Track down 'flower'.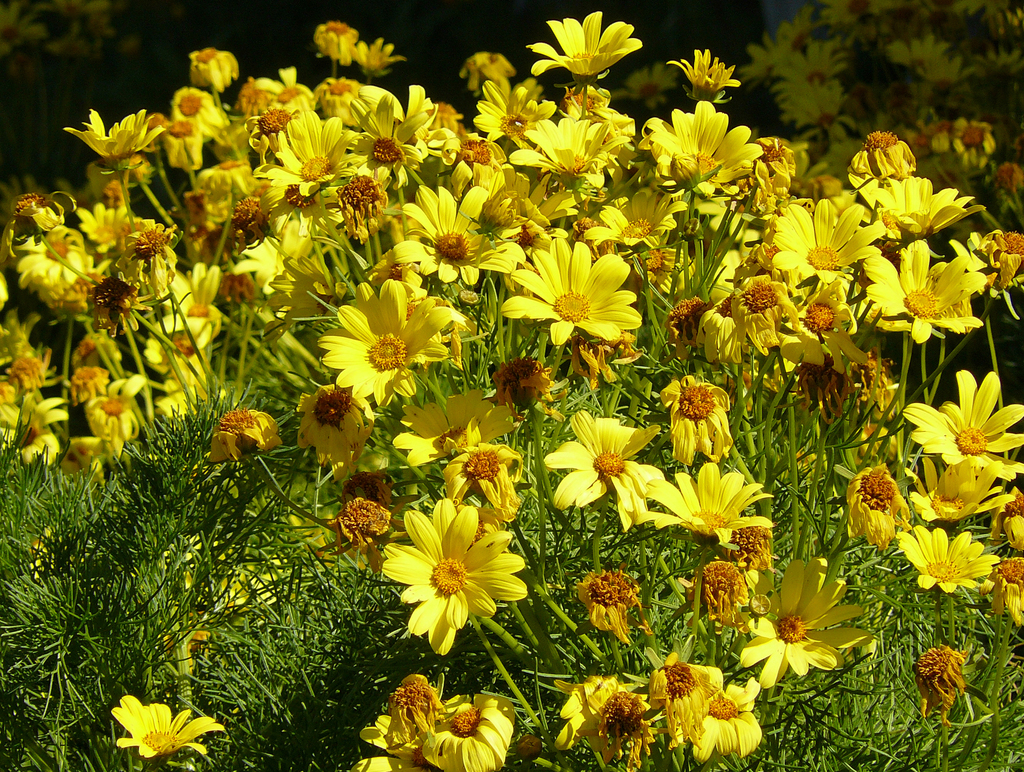
Tracked to 897/525/1000/598.
